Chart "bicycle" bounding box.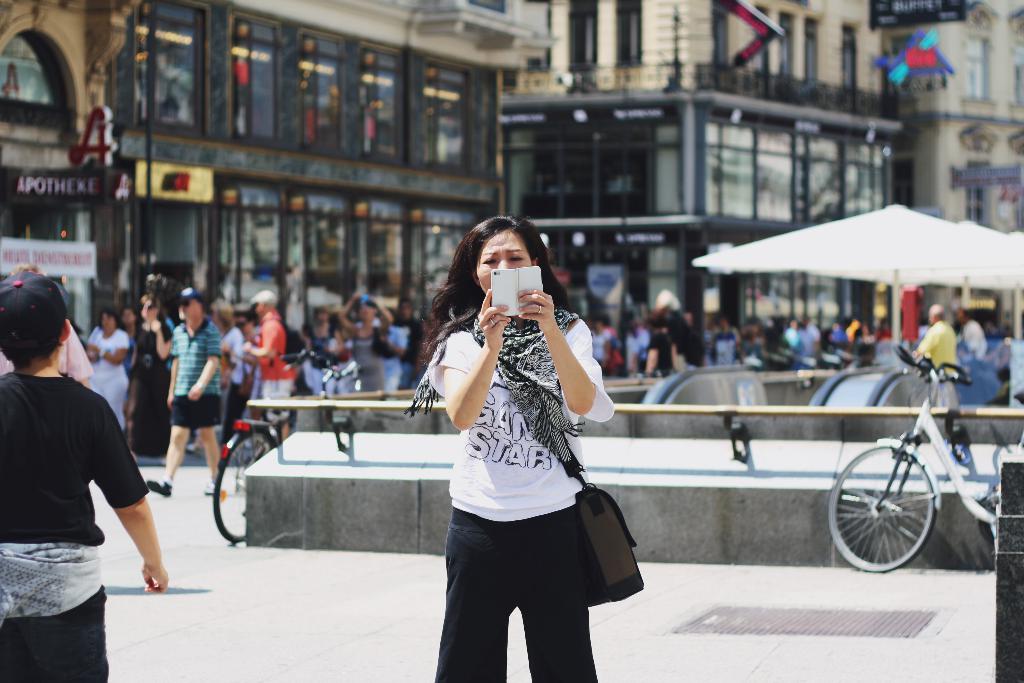
Charted: box=[194, 350, 387, 548].
